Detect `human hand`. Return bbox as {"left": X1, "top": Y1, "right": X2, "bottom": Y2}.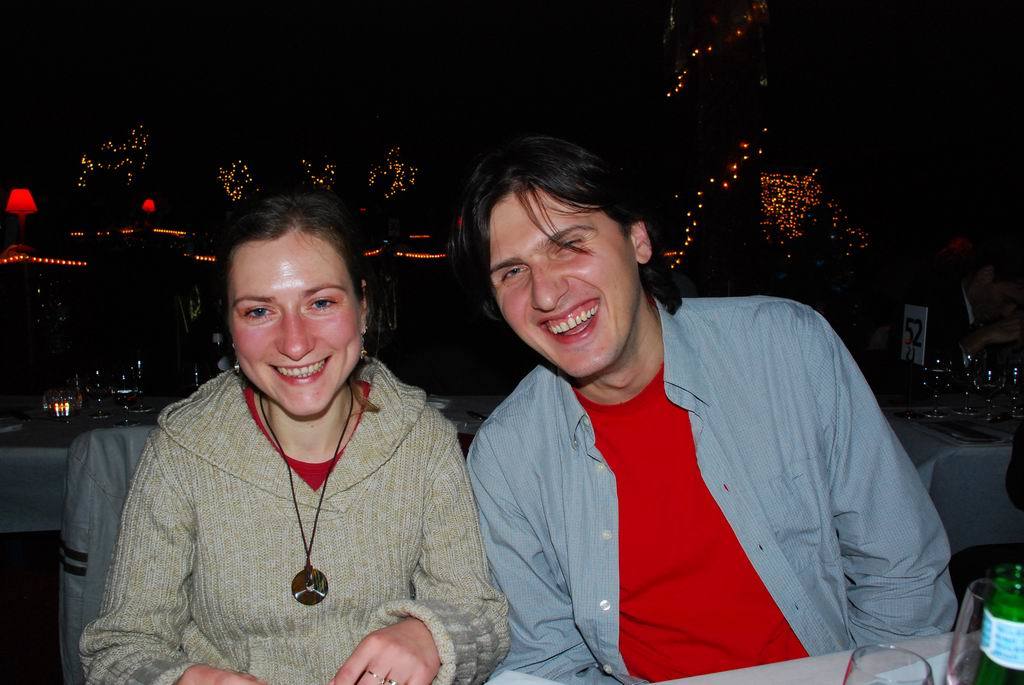
{"left": 323, "top": 618, "right": 452, "bottom": 684}.
